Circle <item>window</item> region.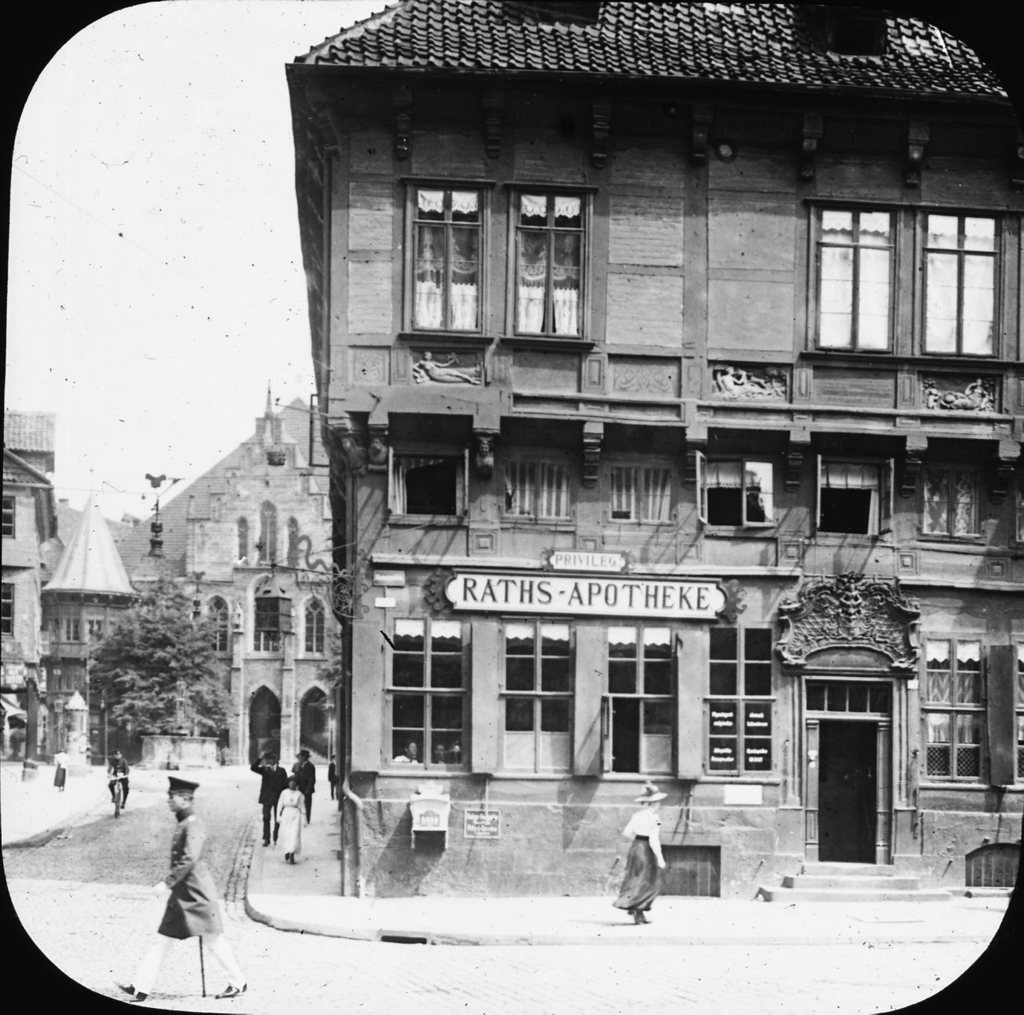
Region: left=202, top=594, right=229, bottom=660.
